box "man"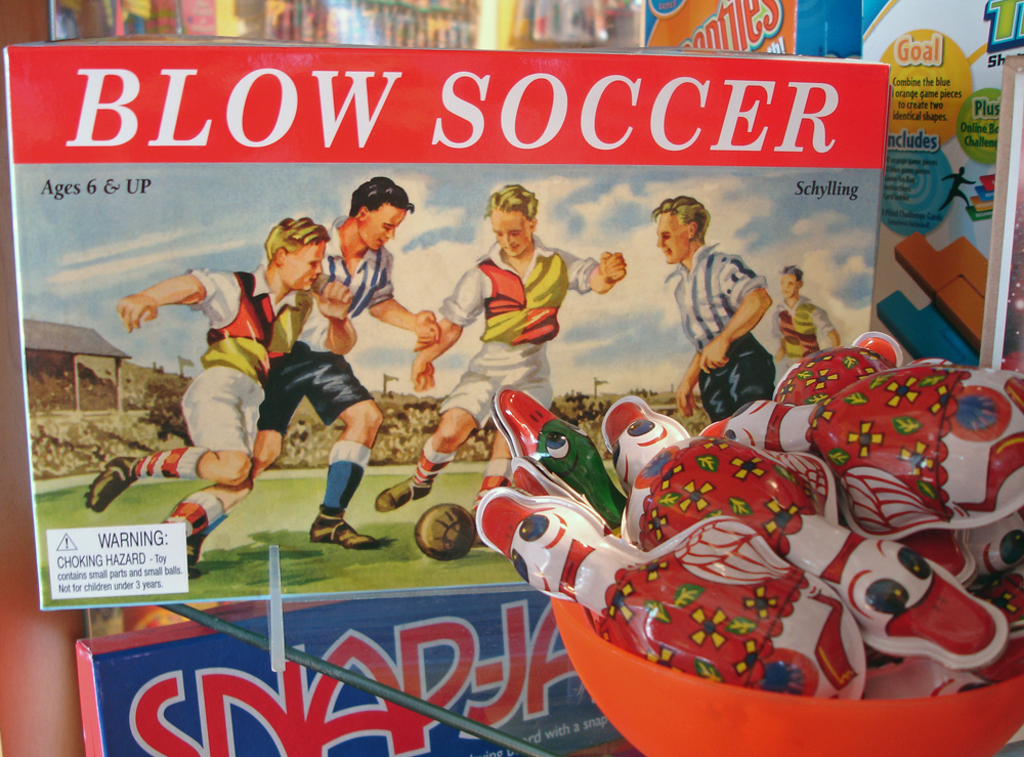
crop(369, 177, 631, 538)
